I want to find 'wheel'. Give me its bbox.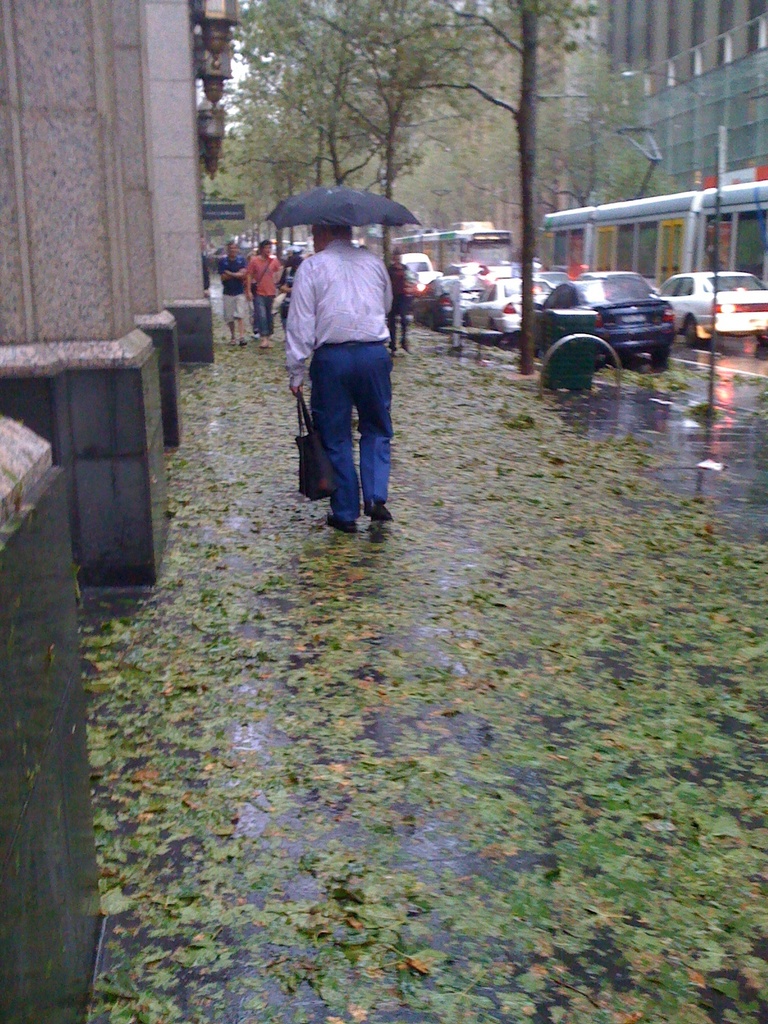
[653, 338, 668, 359].
